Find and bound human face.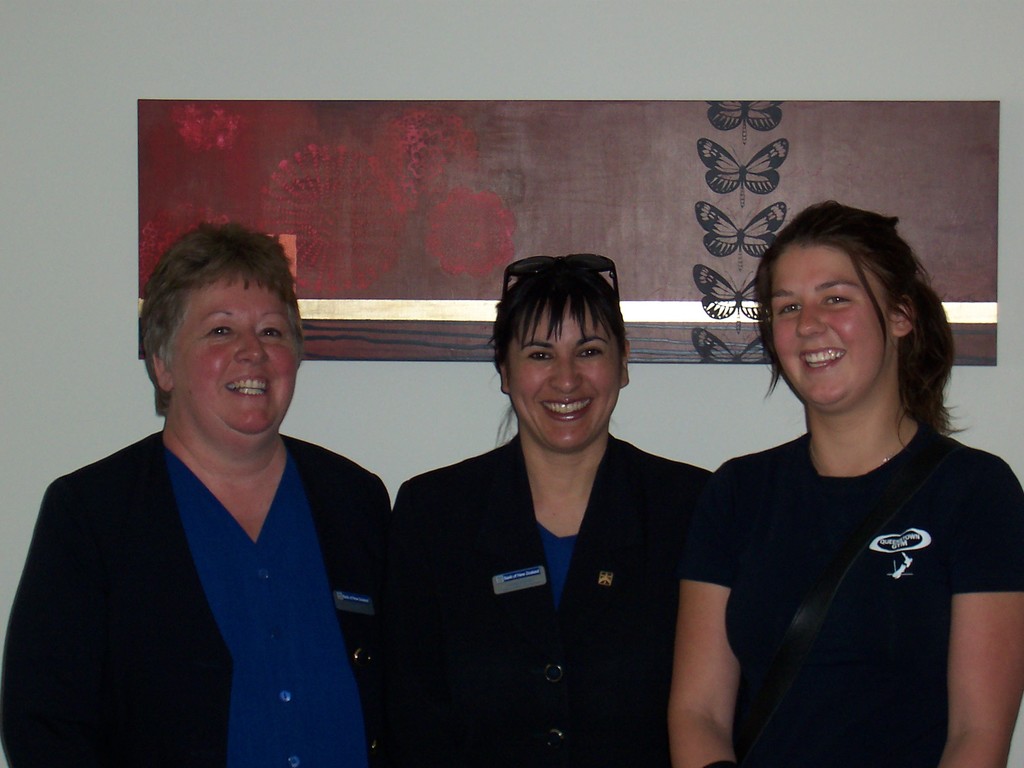
Bound: {"left": 511, "top": 300, "right": 621, "bottom": 452}.
